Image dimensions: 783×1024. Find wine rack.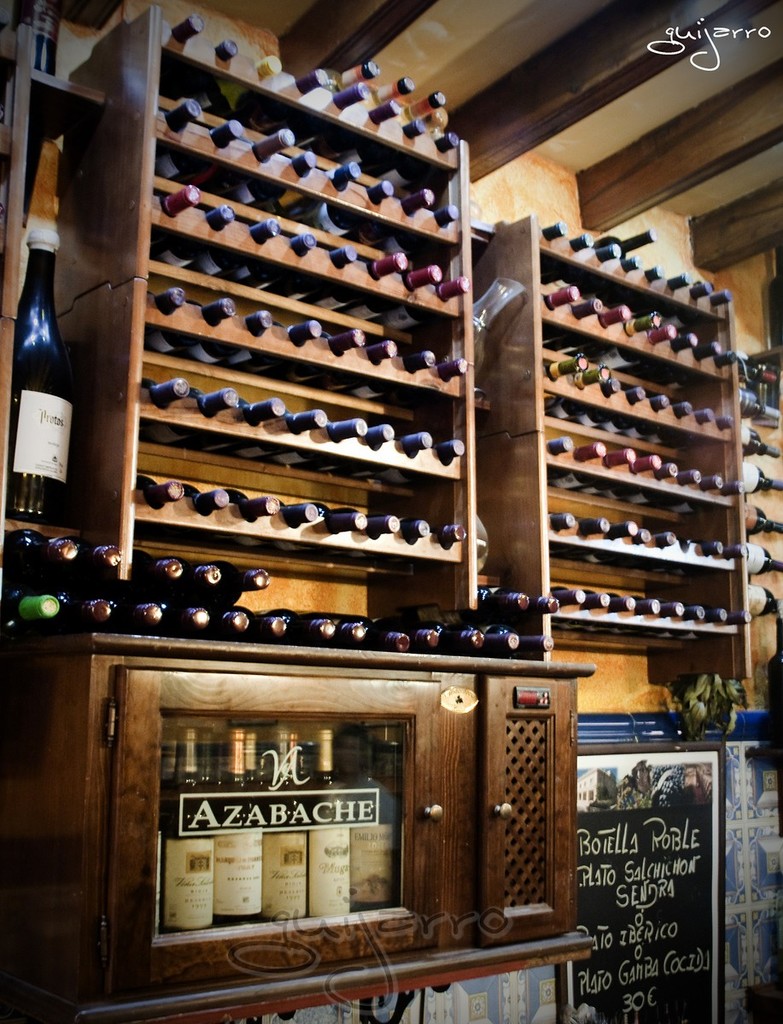
crop(69, 648, 599, 1023).
